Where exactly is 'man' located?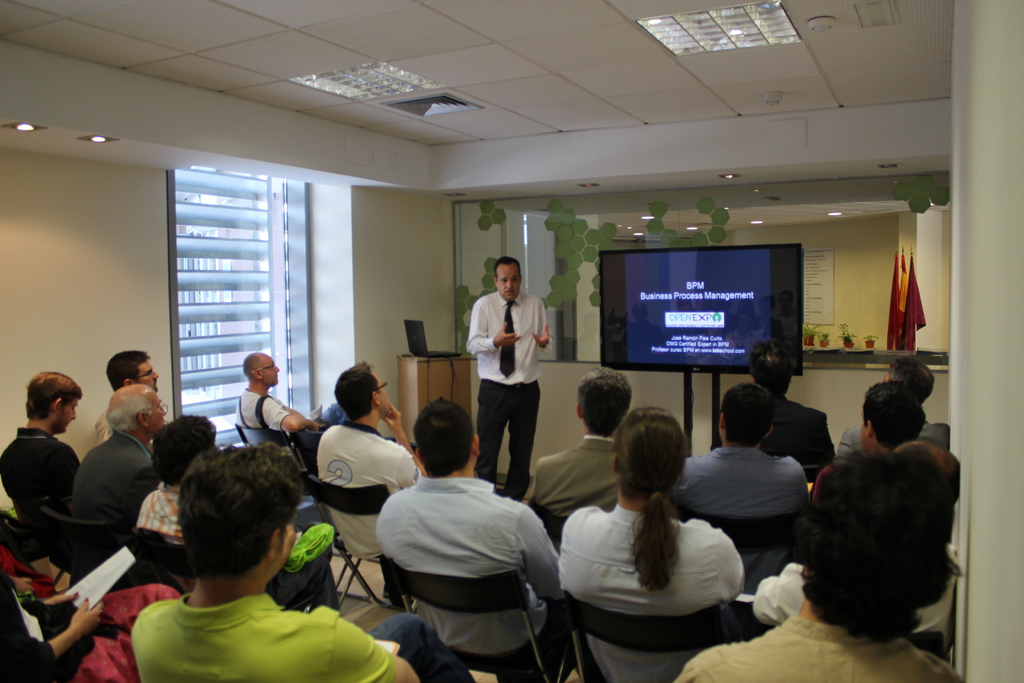
Its bounding box is x1=360, y1=400, x2=561, y2=670.
